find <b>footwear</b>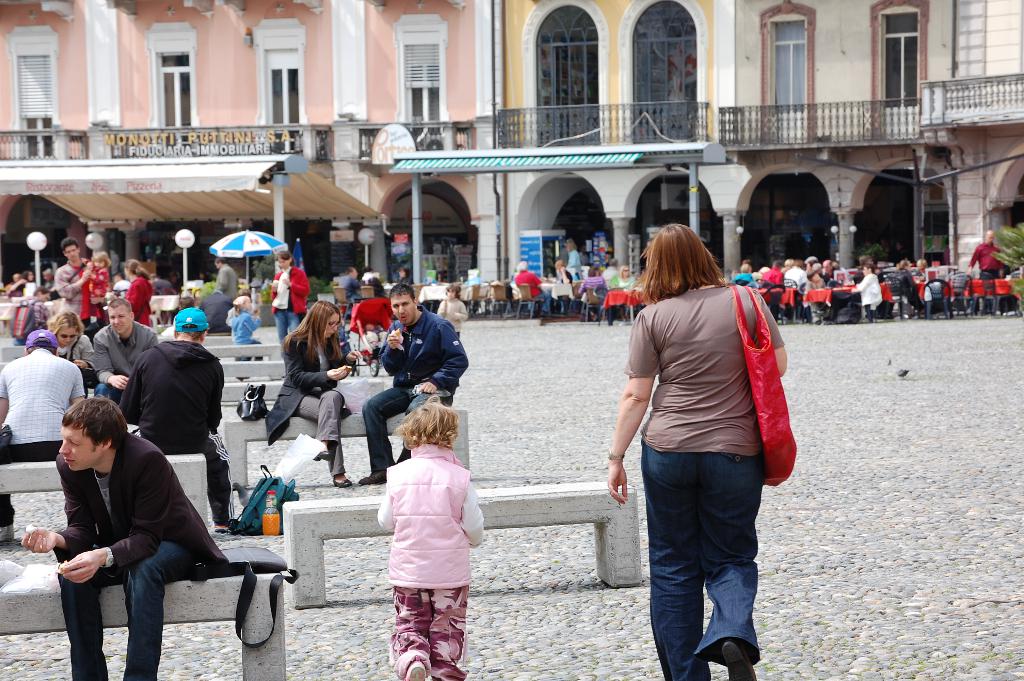
404:656:424:680
